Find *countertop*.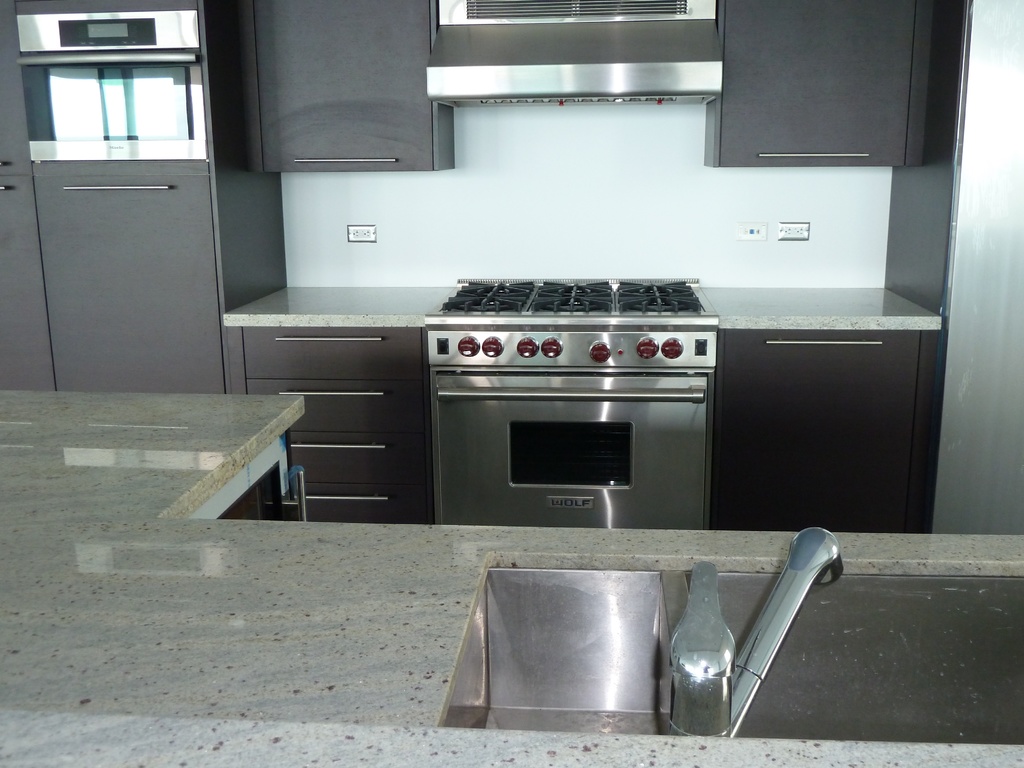
Rect(0, 387, 1023, 767).
